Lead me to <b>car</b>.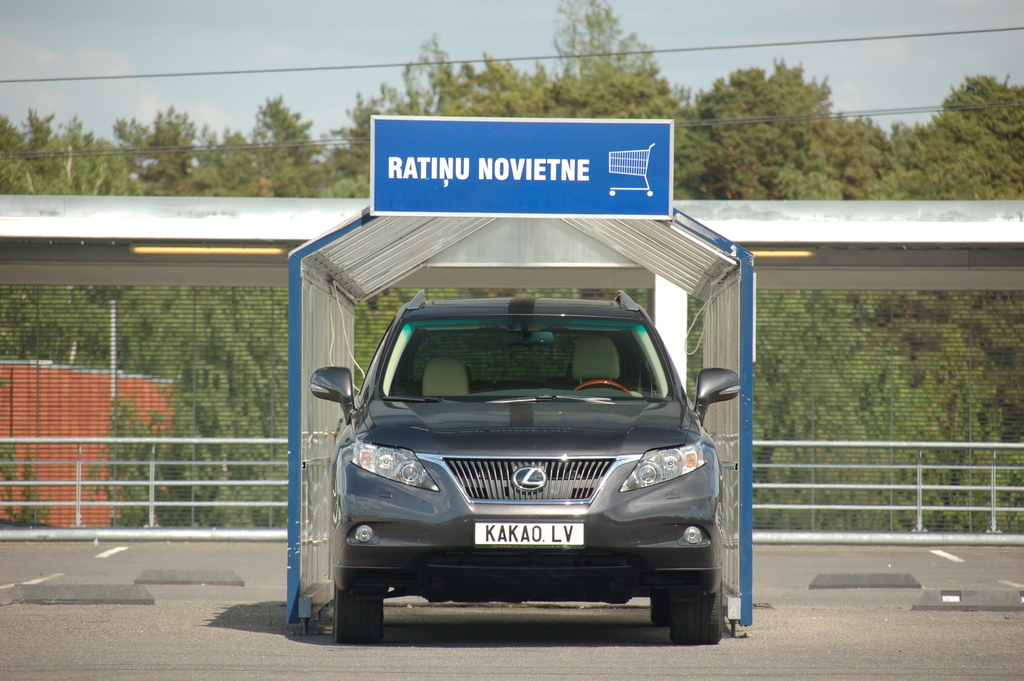
Lead to [left=308, top=286, right=740, bottom=644].
